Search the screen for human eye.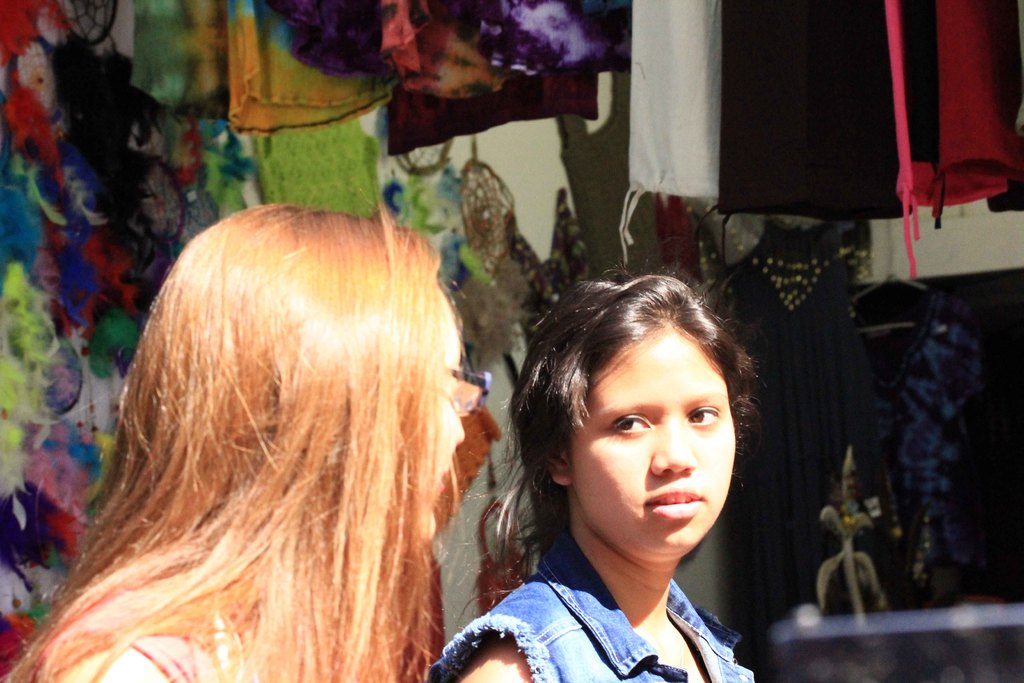
Found at 612:413:655:434.
